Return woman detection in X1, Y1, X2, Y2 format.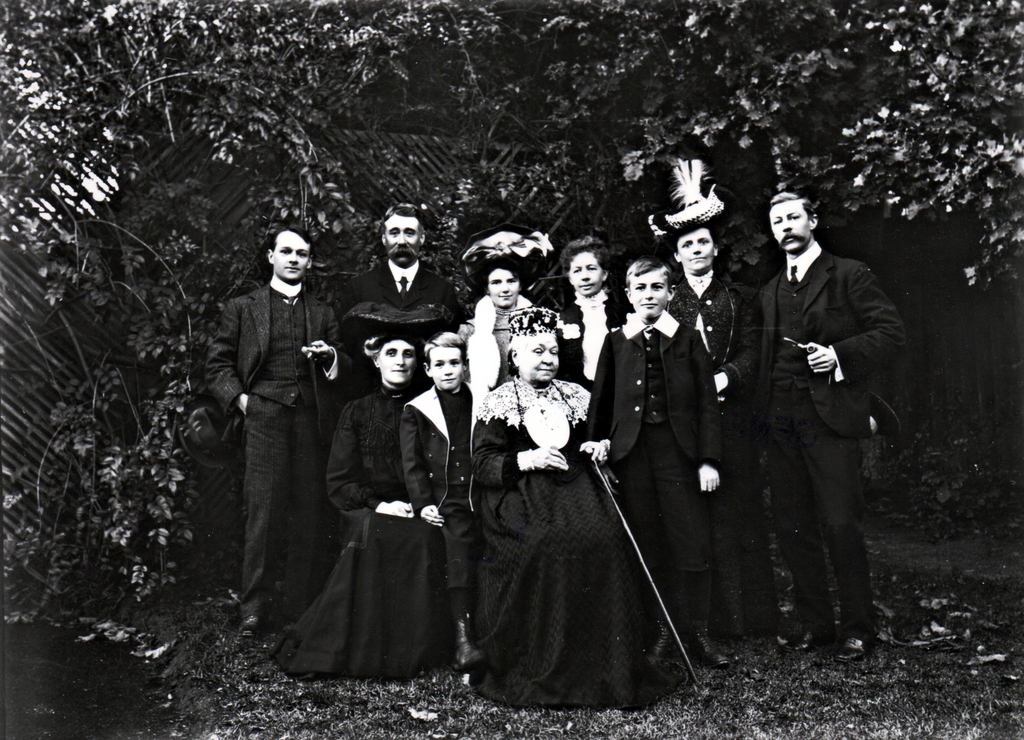
265, 336, 427, 684.
